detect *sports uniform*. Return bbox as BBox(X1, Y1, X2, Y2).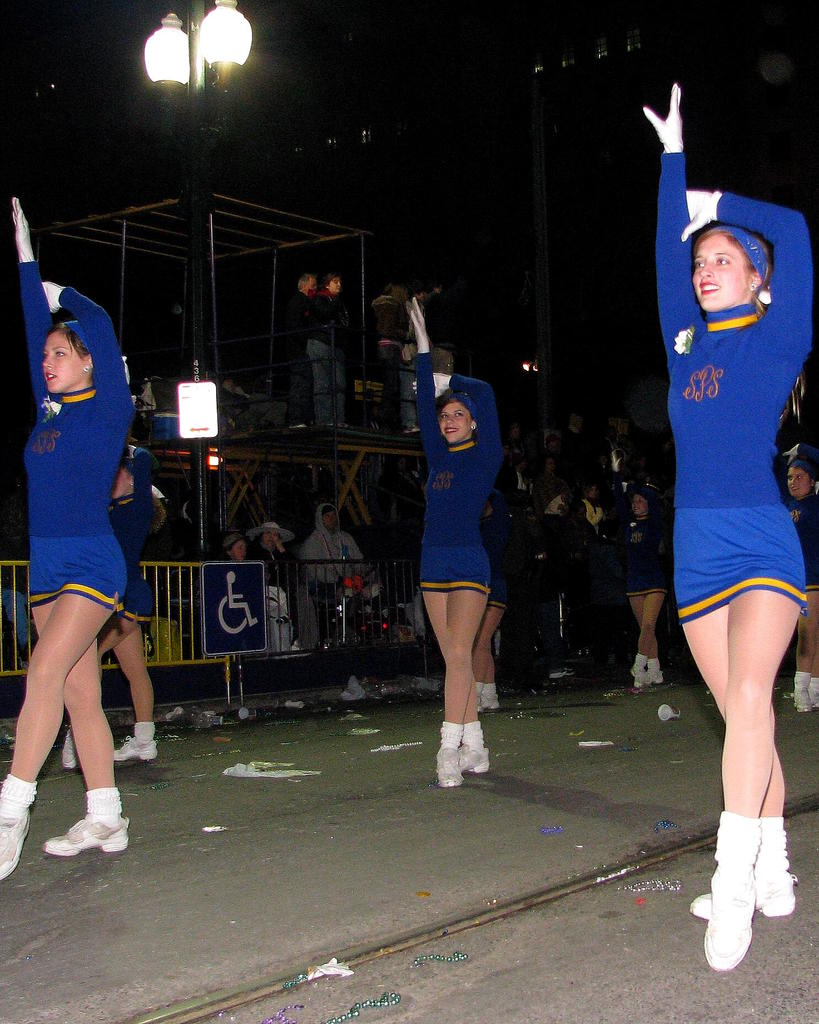
BBox(786, 449, 818, 712).
